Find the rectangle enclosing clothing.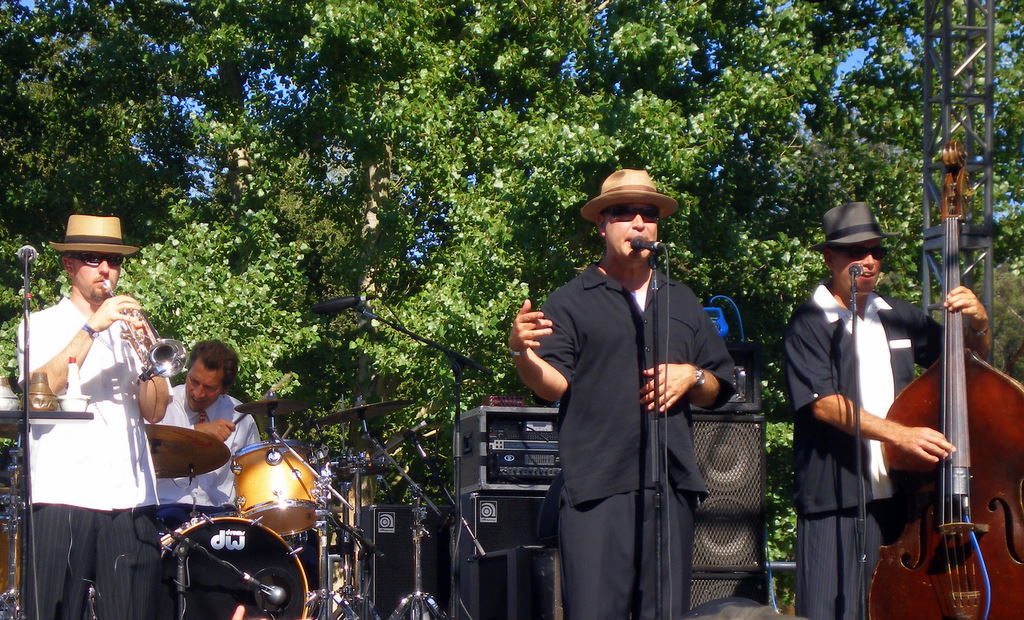
144/385/263/529.
